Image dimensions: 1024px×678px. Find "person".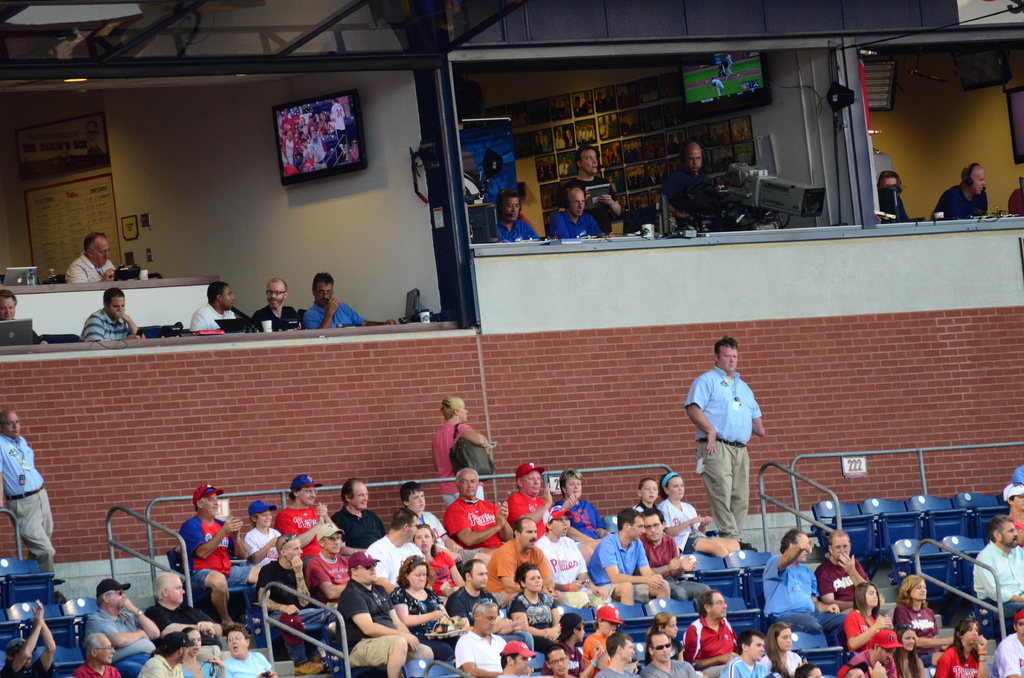
440 467 521 550.
